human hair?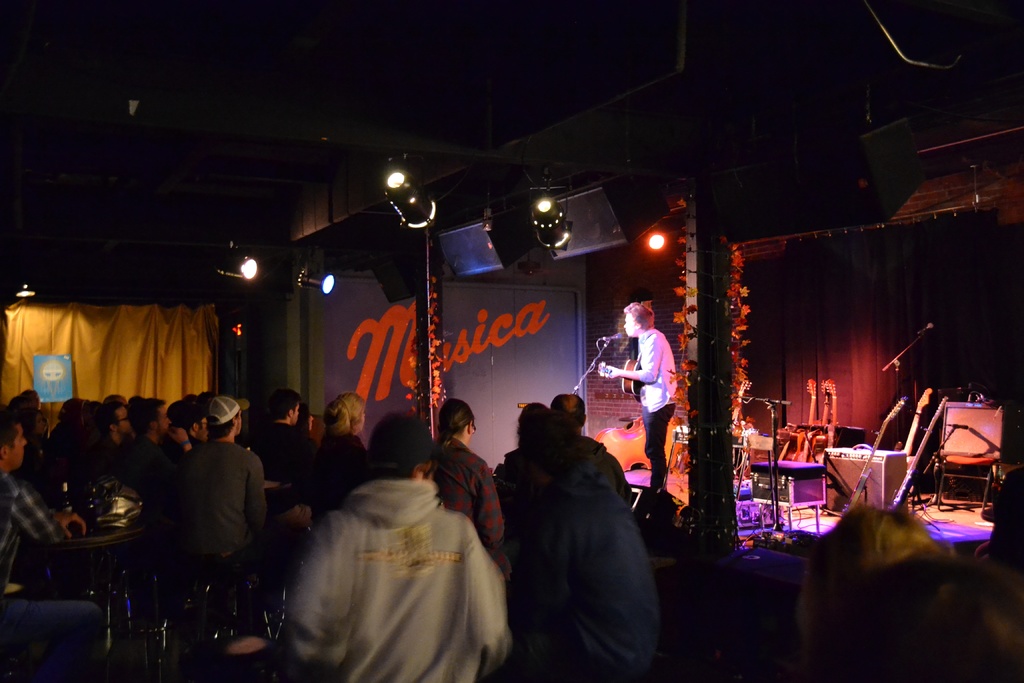
(95,402,122,435)
